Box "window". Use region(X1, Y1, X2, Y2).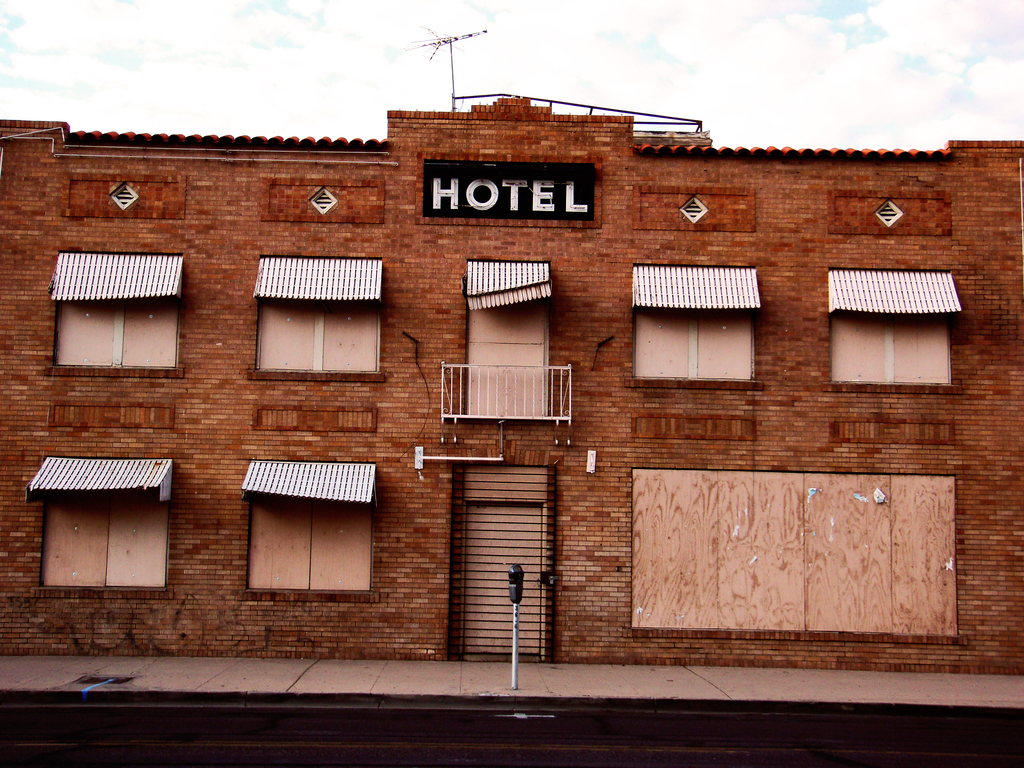
region(463, 258, 554, 420).
